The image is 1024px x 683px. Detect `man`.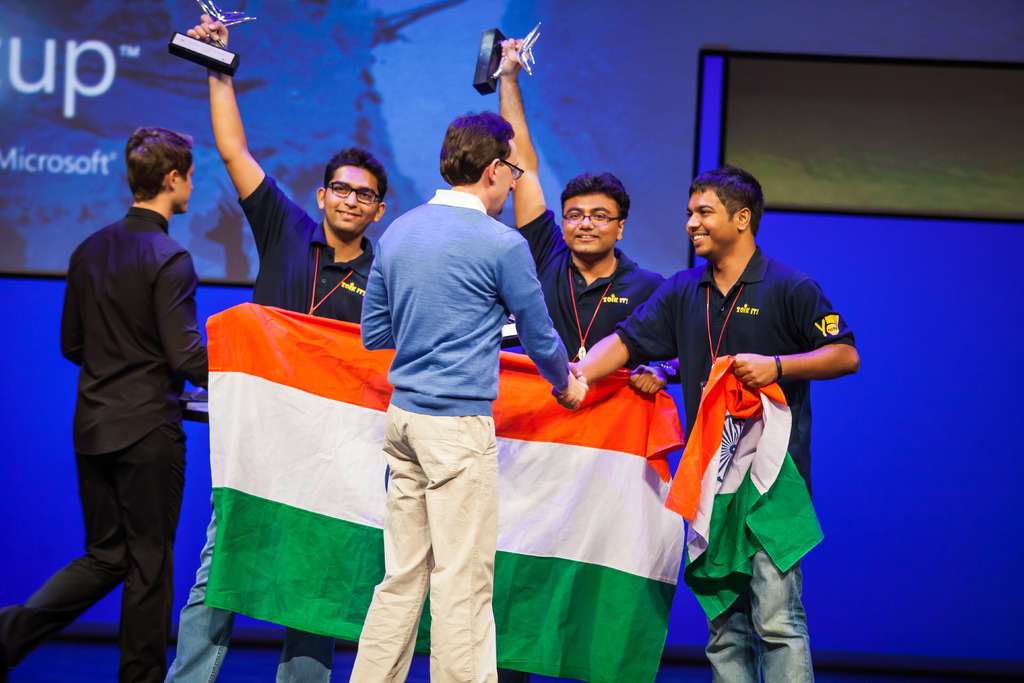
Detection: [165, 11, 391, 682].
